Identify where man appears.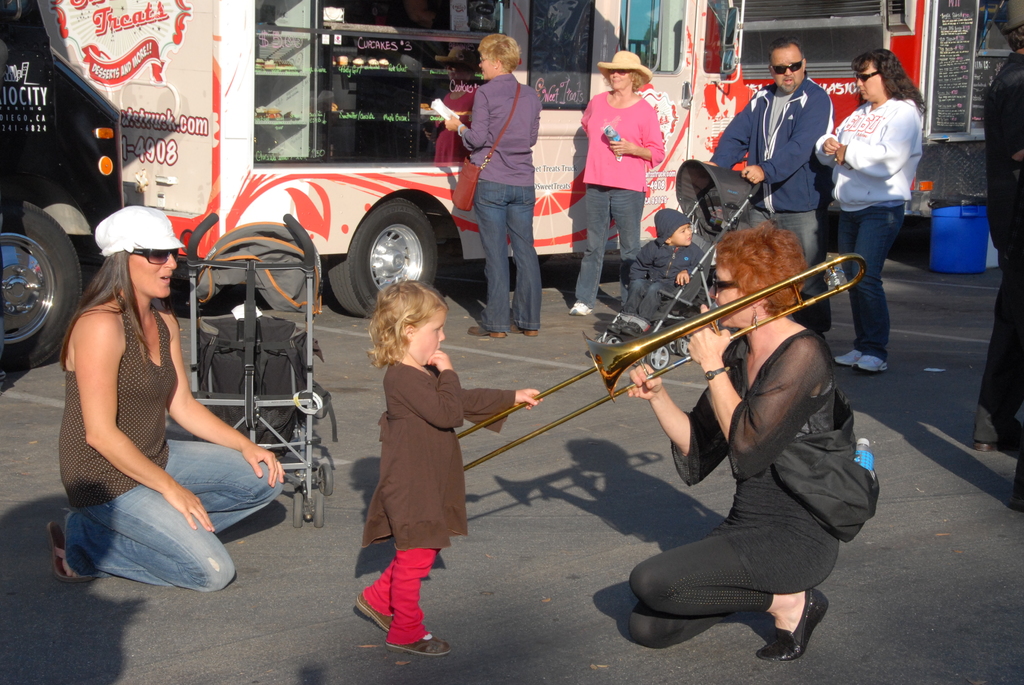
Appears at bbox=(965, 0, 1023, 446).
